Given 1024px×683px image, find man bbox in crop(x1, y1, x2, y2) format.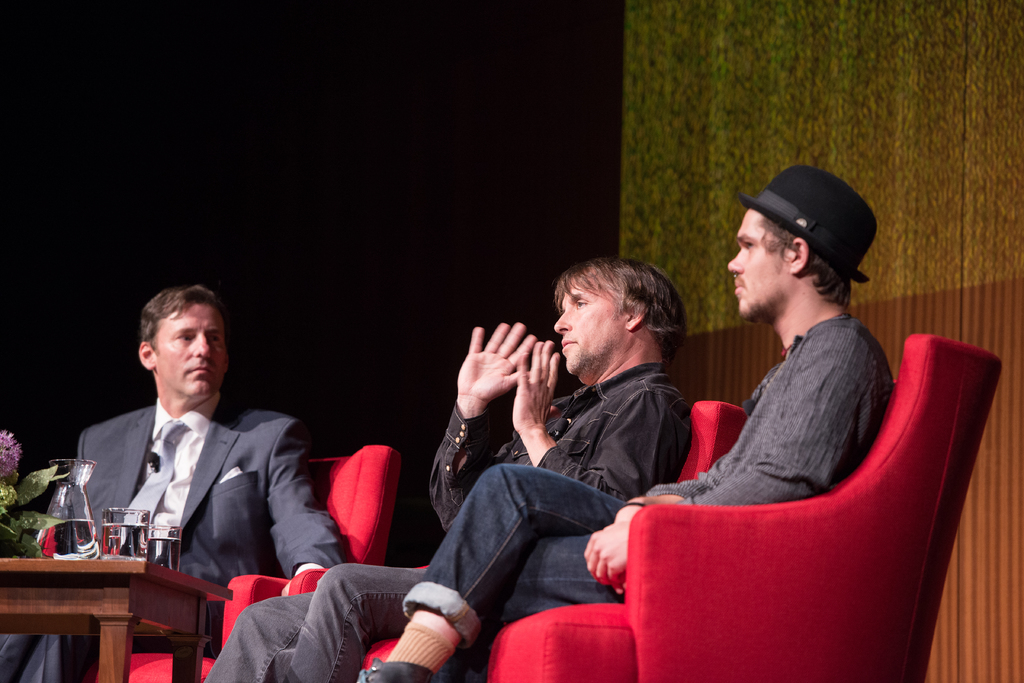
crop(45, 291, 326, 641).
